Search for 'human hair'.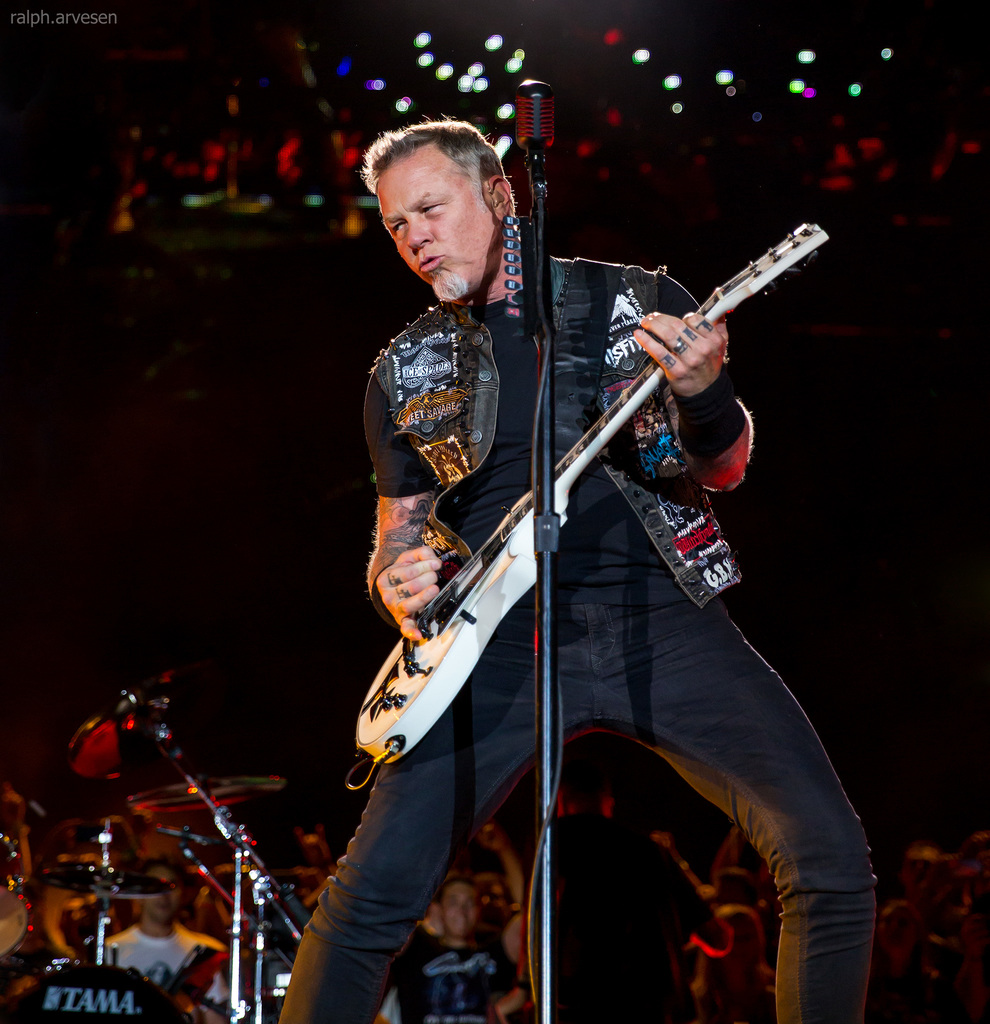
Found at (x1=717, y1=865, x2=758, y2=902).
